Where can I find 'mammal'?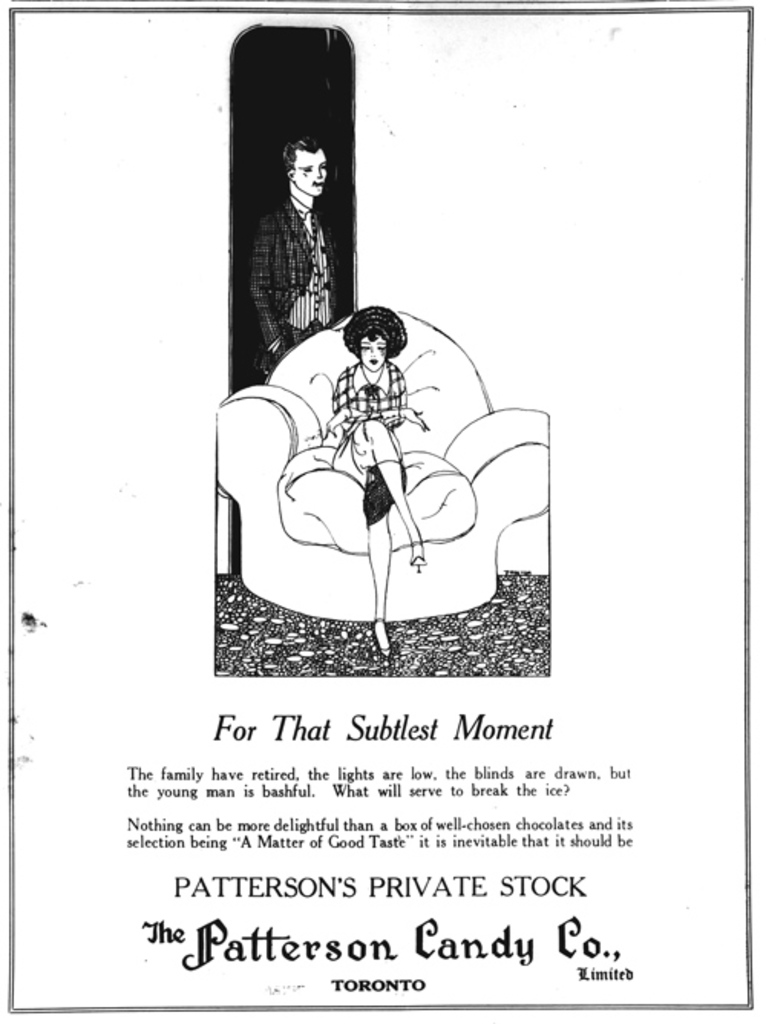
You can find it at 247/110/360/351.
